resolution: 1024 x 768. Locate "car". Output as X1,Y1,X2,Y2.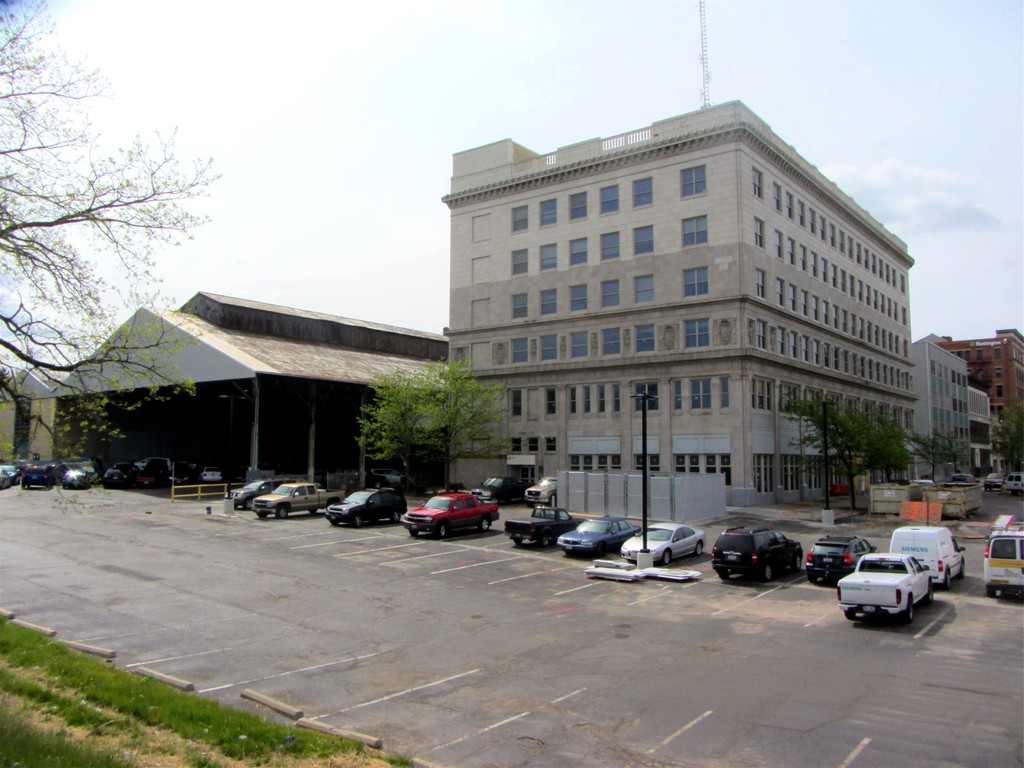
711,520,806,569.
